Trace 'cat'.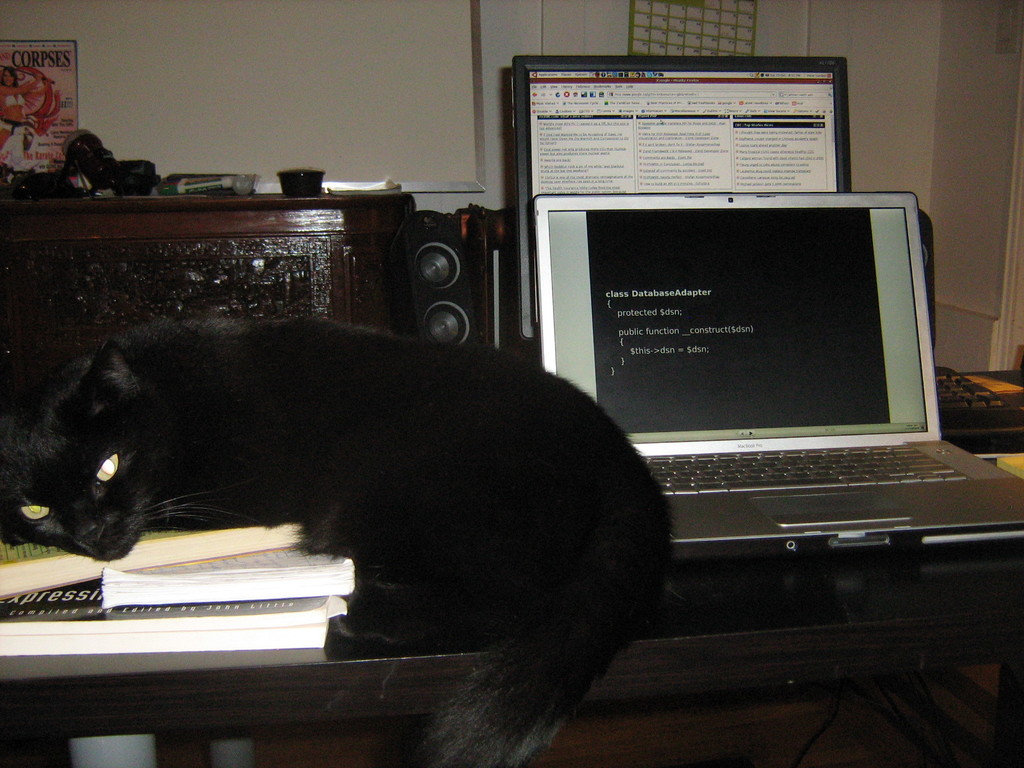
Traced to box=[0, 317, 672, 767].
